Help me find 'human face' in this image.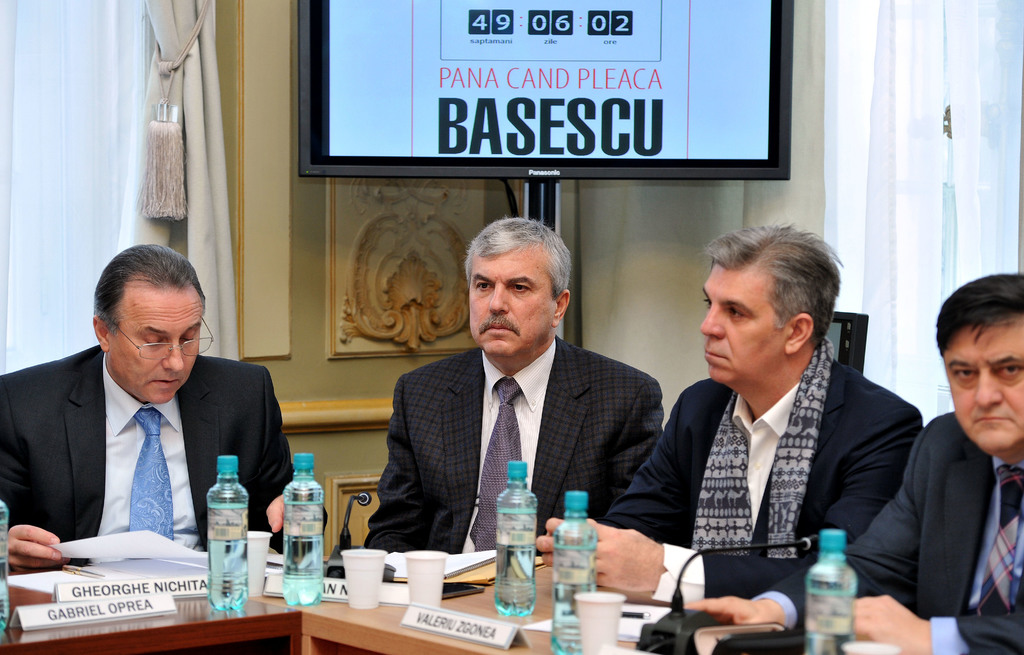
Found it: region(465, 243, 550, 353).
